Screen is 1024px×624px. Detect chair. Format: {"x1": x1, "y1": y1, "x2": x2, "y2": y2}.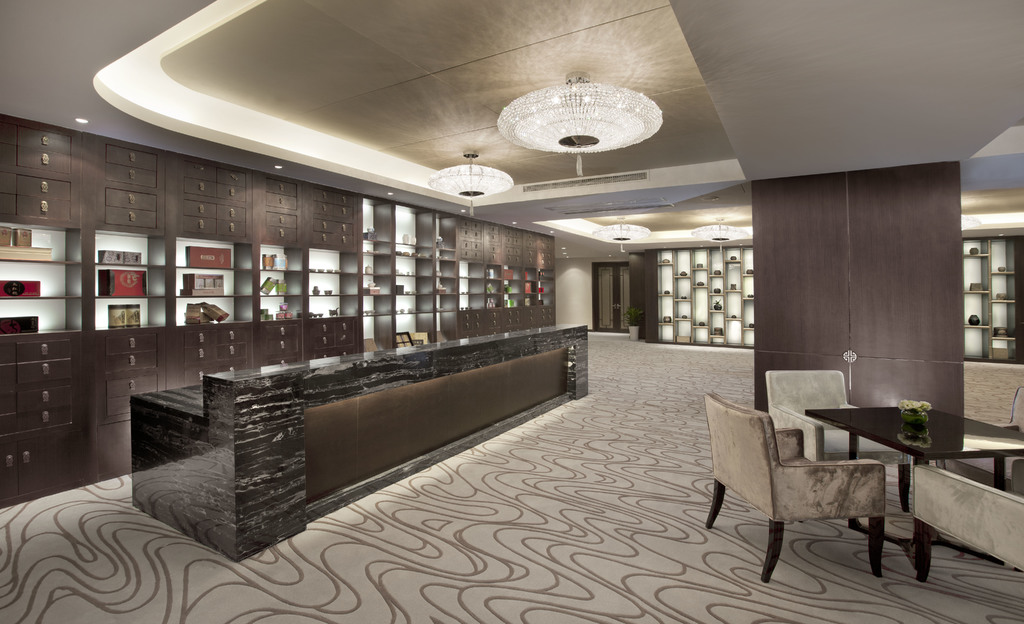
{"x1": 906, "y1": 462, "x2": 1023, "y2": 580}.
